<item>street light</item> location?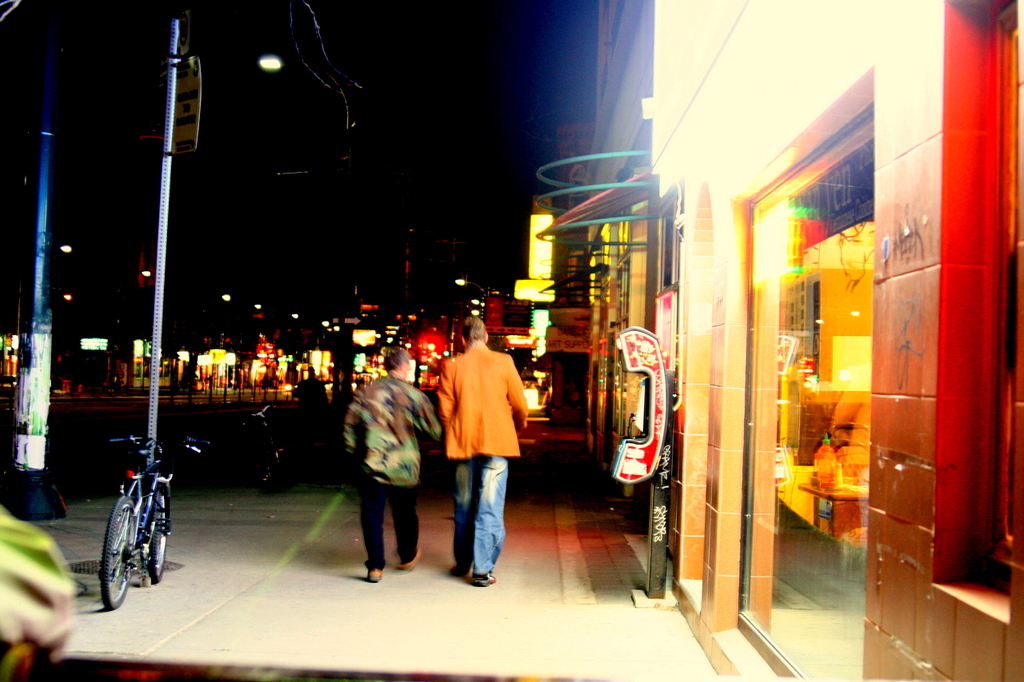
453 276 486 321
